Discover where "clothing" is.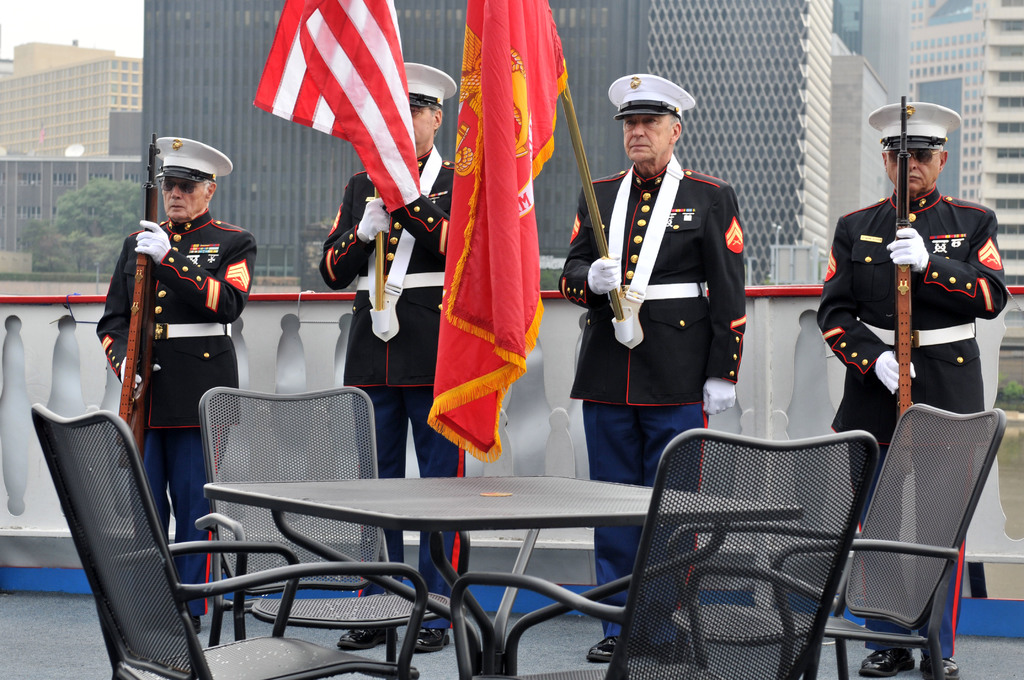
Discovered at locate(815, 191, 1012, 451).
